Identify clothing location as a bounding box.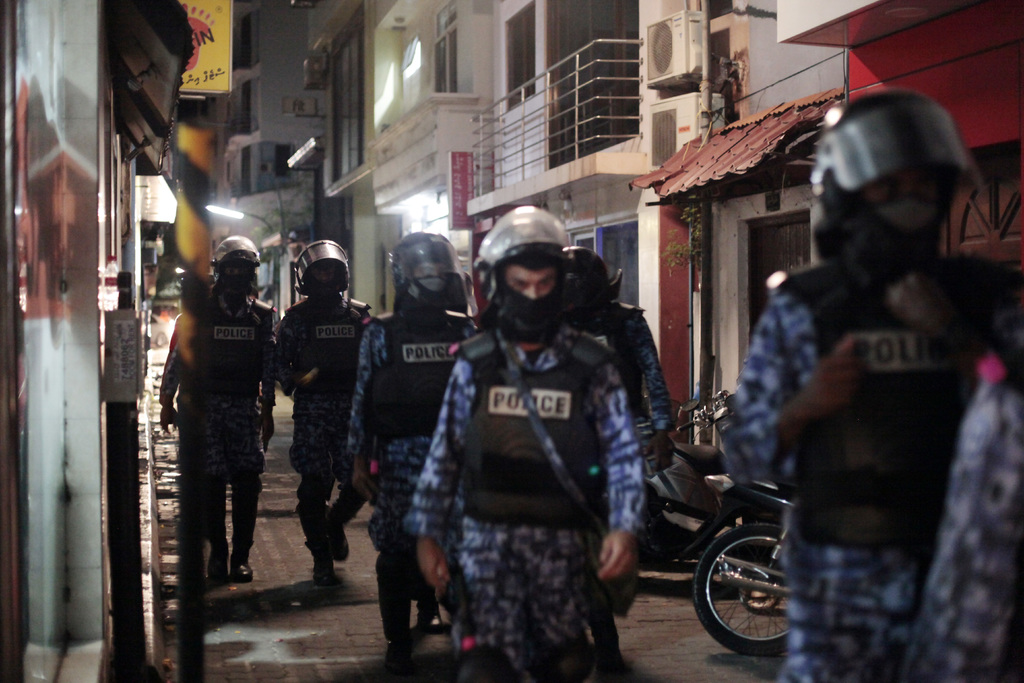
{"x1": 728, "y1": 258, "x2": 990, "y2": 682}.
